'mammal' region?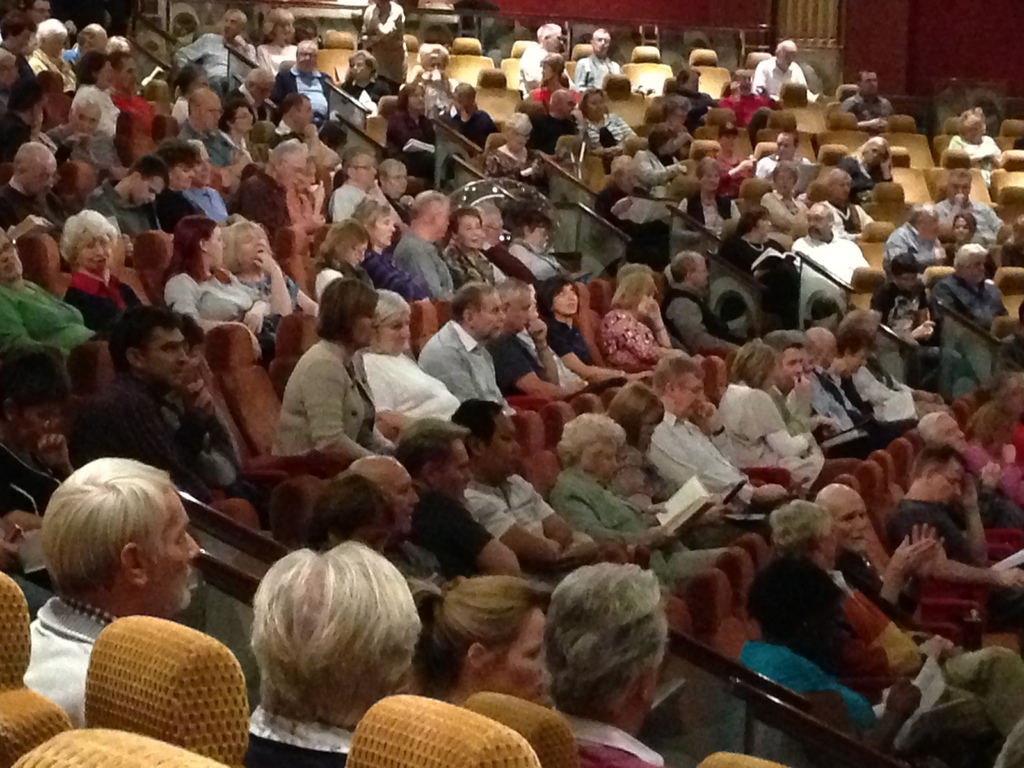
bbox=(59, 209, 147, 342)
